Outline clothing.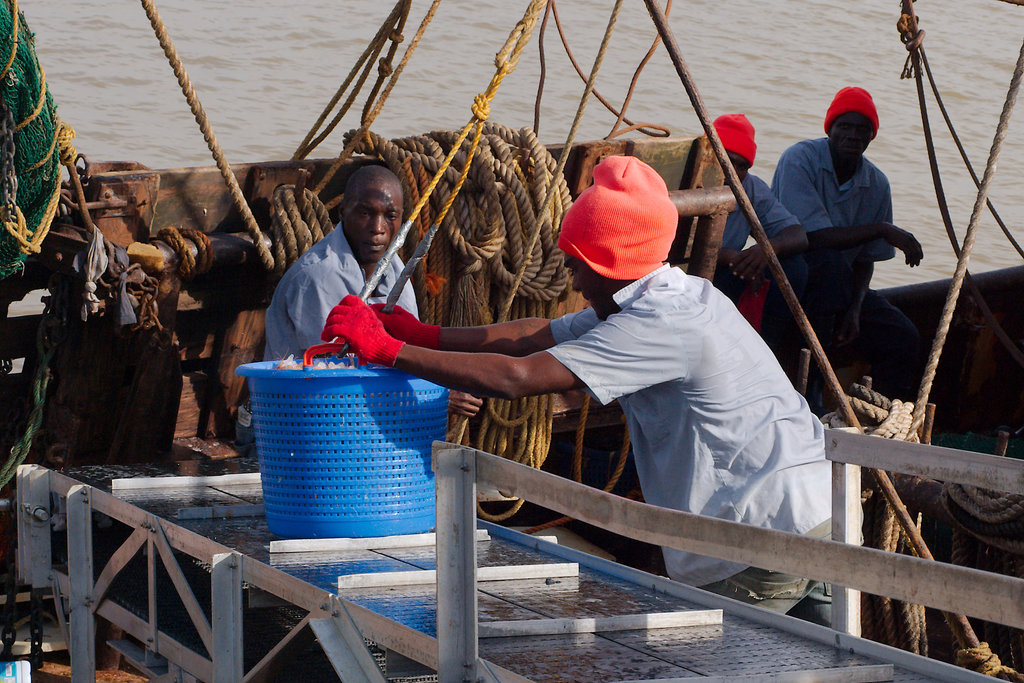
Outline: [541, 262, 867, 630].
